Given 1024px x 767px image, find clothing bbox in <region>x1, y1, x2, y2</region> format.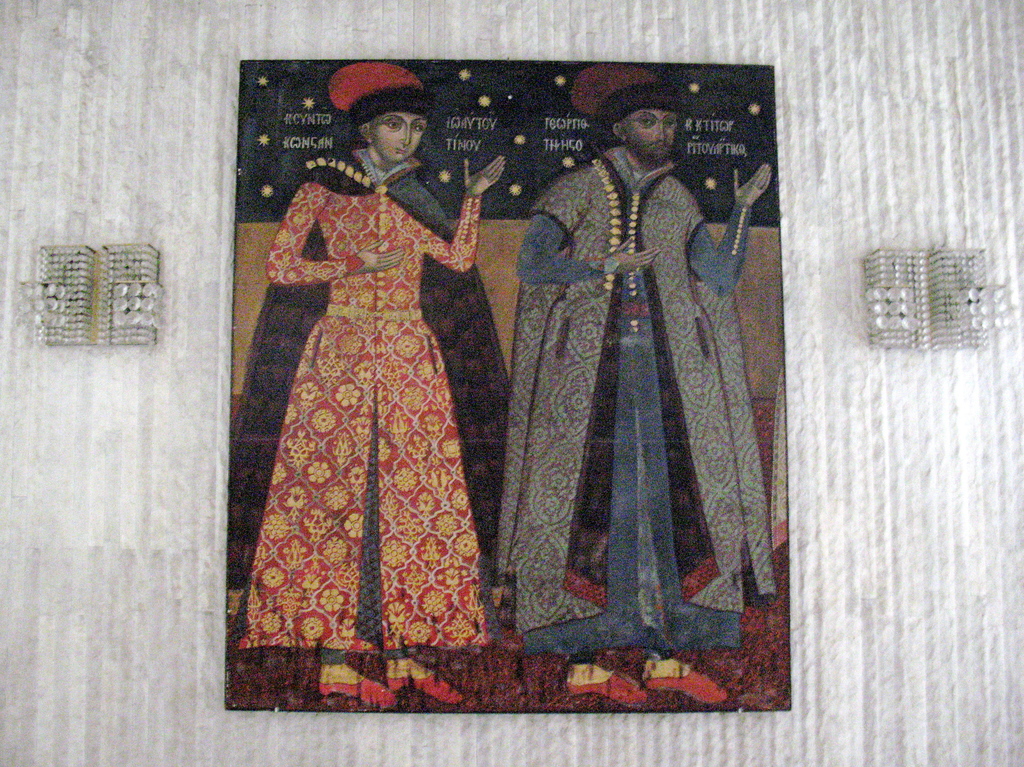
<region>223, 149, 509, 656</region>.
